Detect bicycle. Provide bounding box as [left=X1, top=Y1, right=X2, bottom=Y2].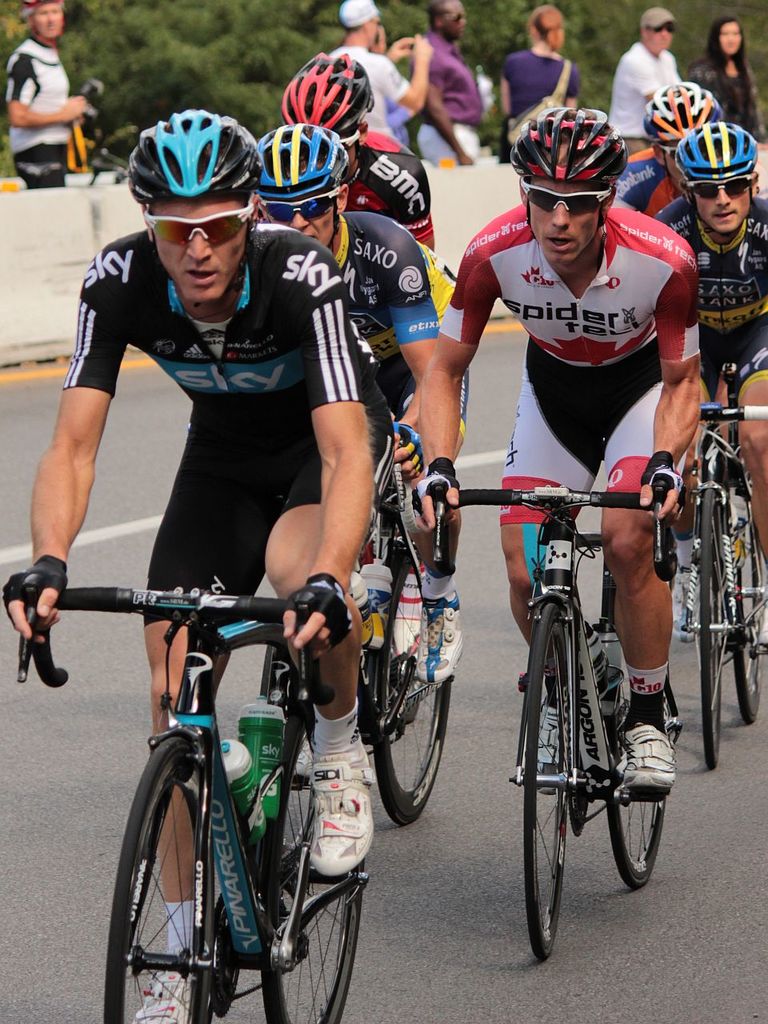
[left=422, top=424, right=682, bottom=968].
